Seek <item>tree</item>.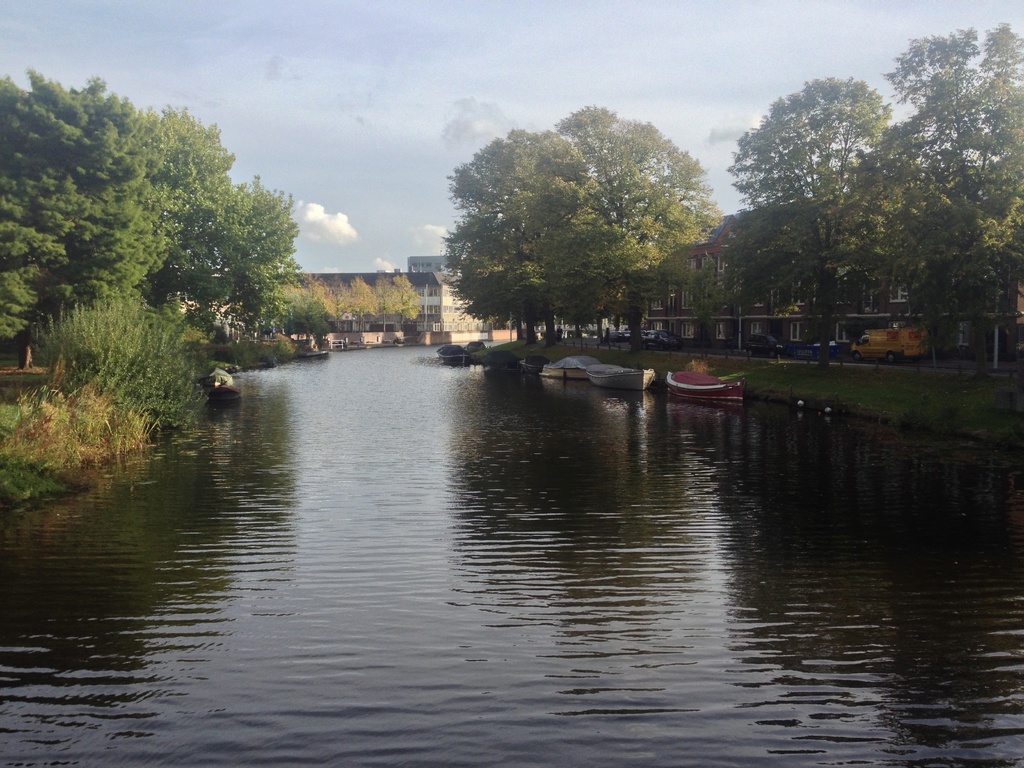
select_region(684, 207, 829, 353).
